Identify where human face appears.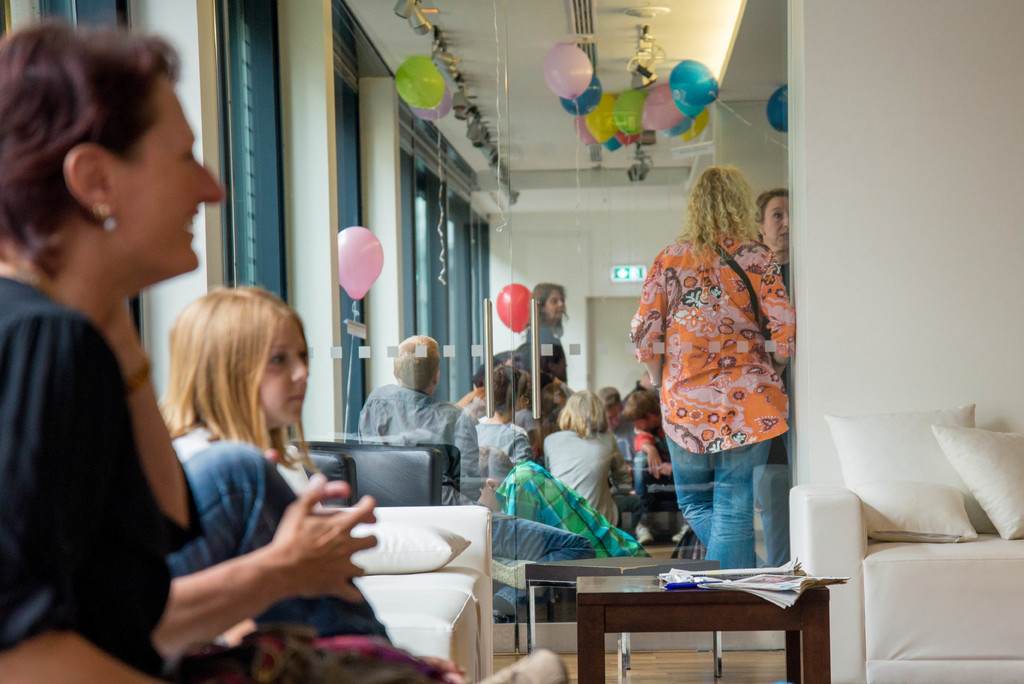
Appears at (x1=115, y1=72, x2=223, y2=270).
